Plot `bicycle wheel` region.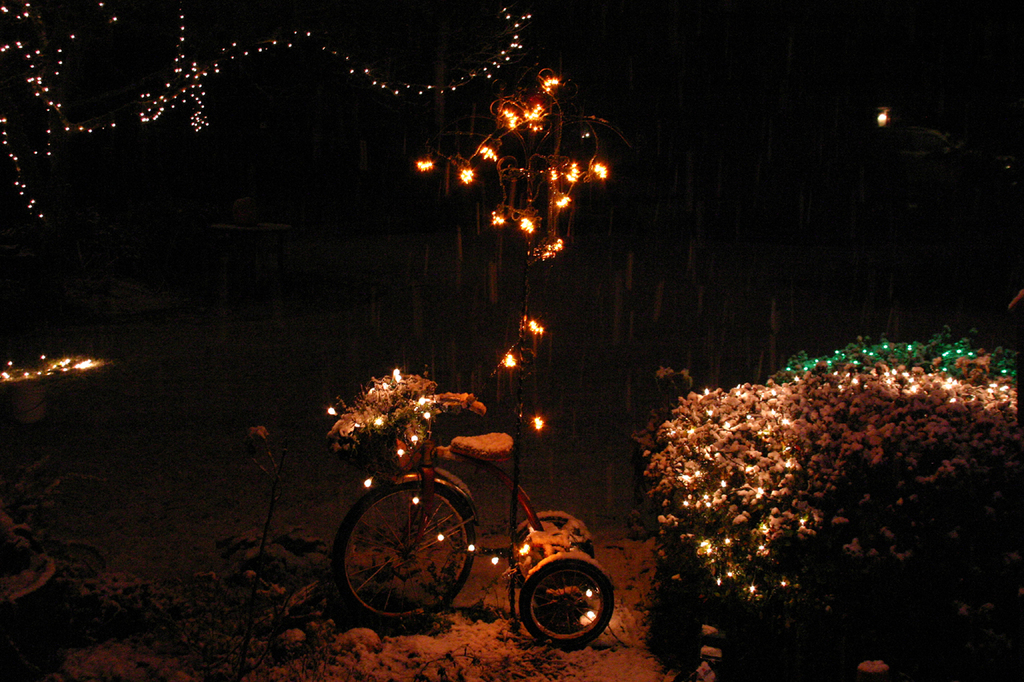
Plotted at 511,506,601,565.
